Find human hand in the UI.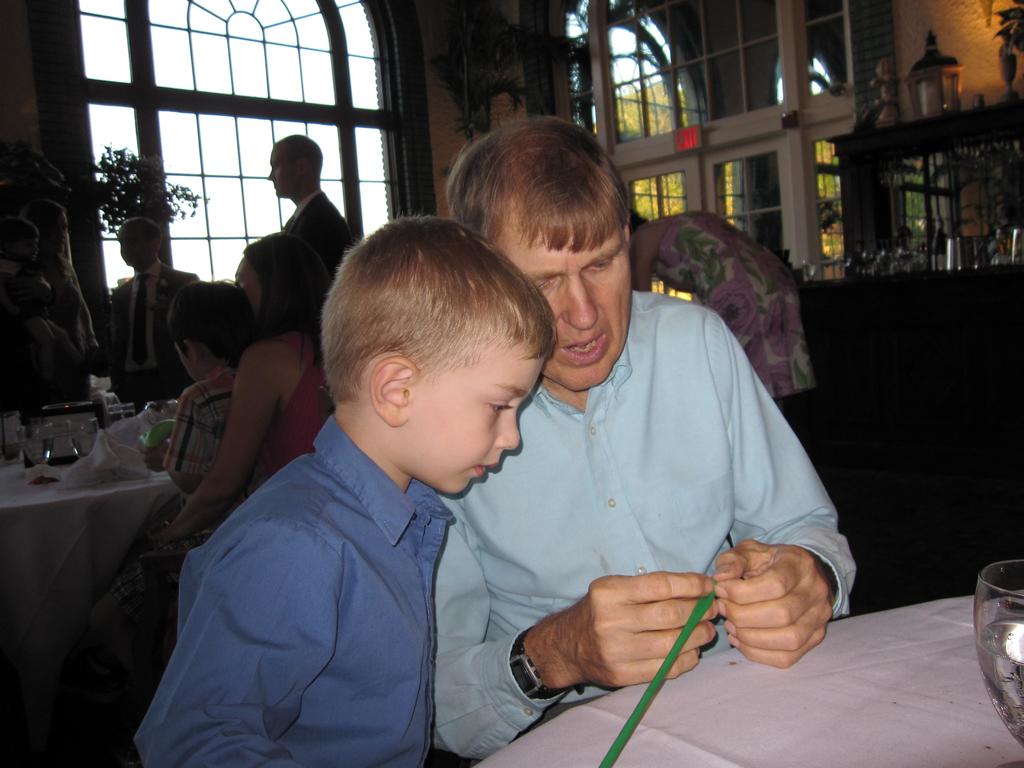
UI element at bbox(560, 566, 726, 693).
